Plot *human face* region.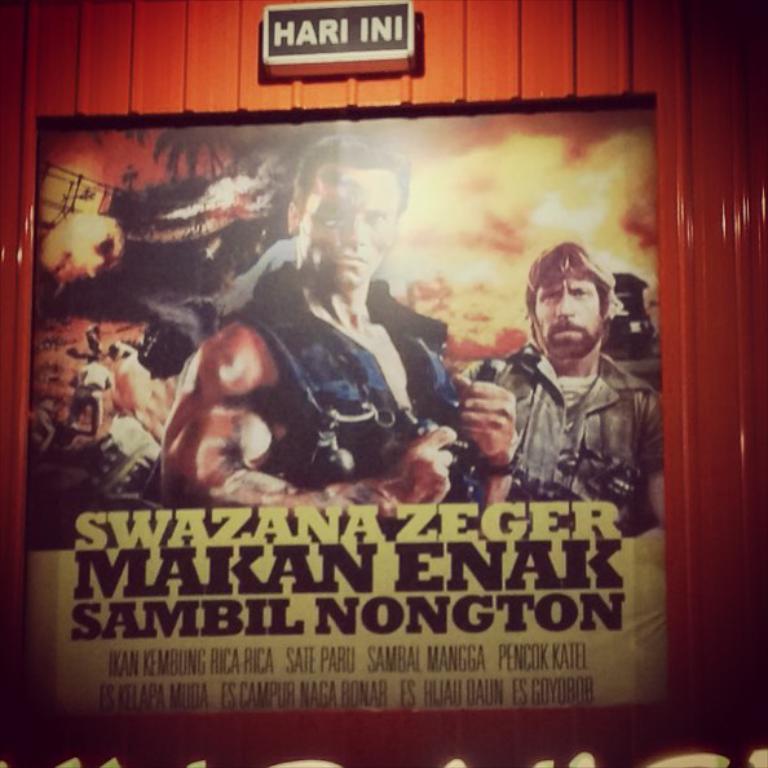
Plotted at pyautogui.locateOnScreen(304, 164, 394, 290).
